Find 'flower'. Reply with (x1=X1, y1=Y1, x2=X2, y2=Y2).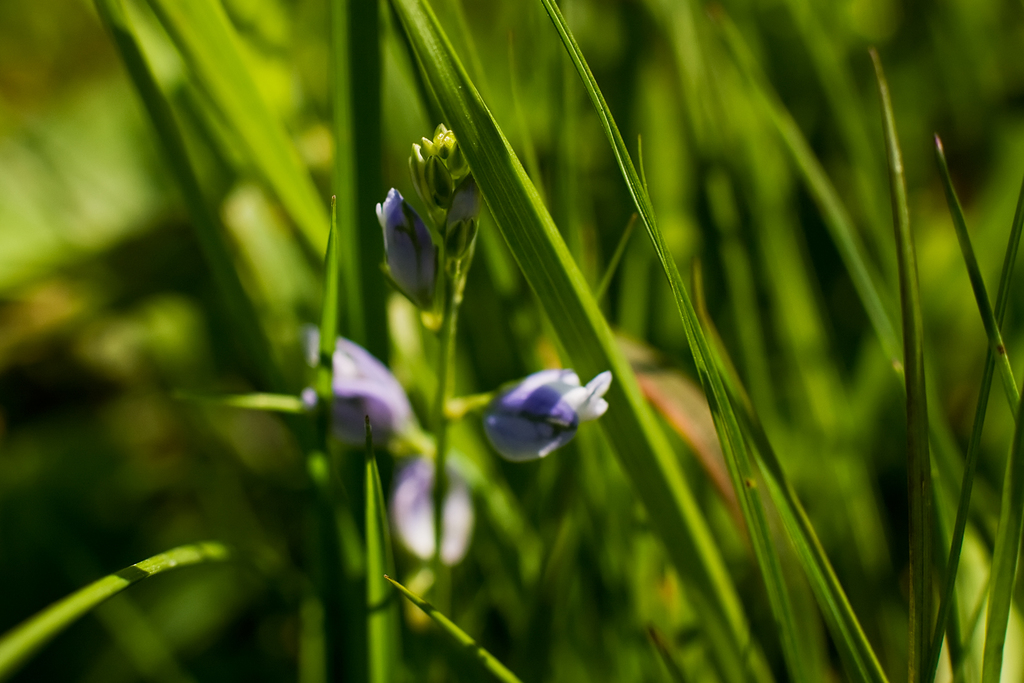
(x1=362, y1=186, x2=435, y2=309).
